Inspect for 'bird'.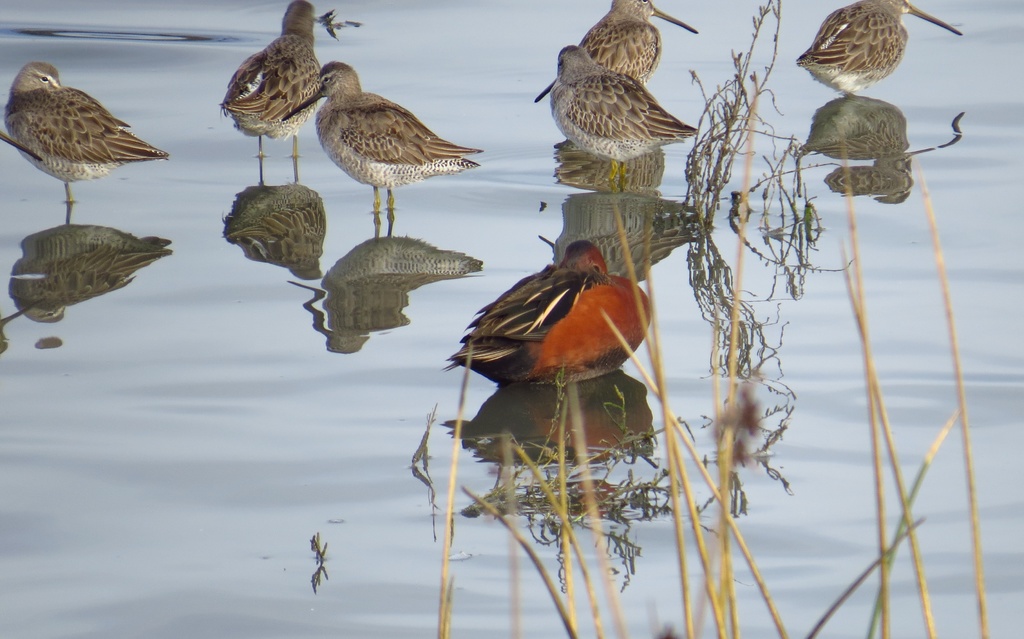
Inspection: bbox=(8, 60, 167, 193).
